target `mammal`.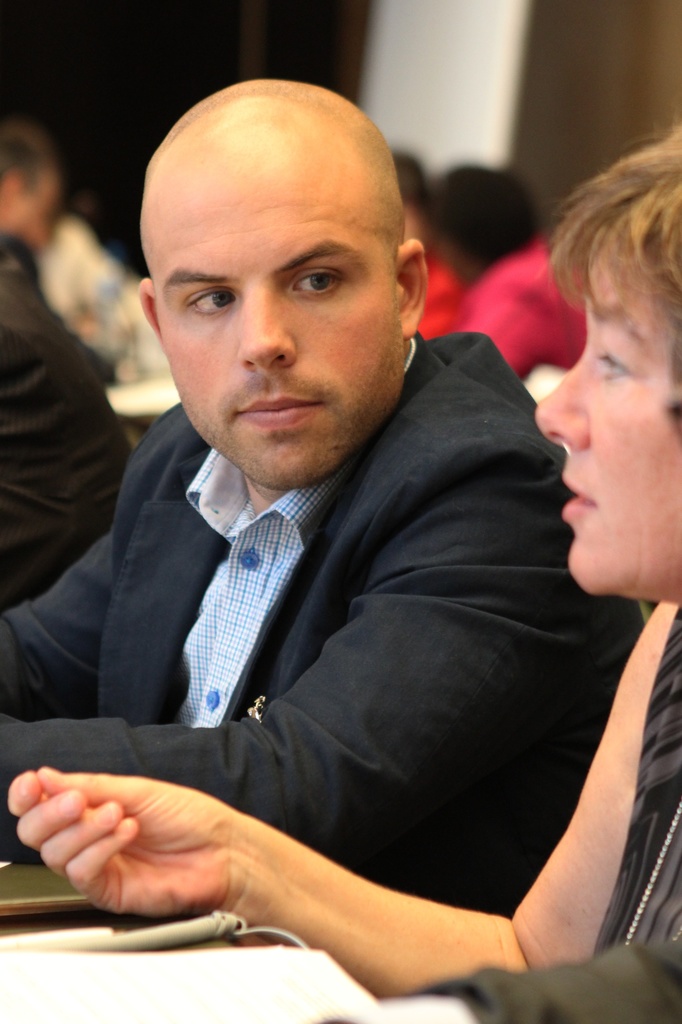
Target region: bbox=(0, 77, 645, 917).
